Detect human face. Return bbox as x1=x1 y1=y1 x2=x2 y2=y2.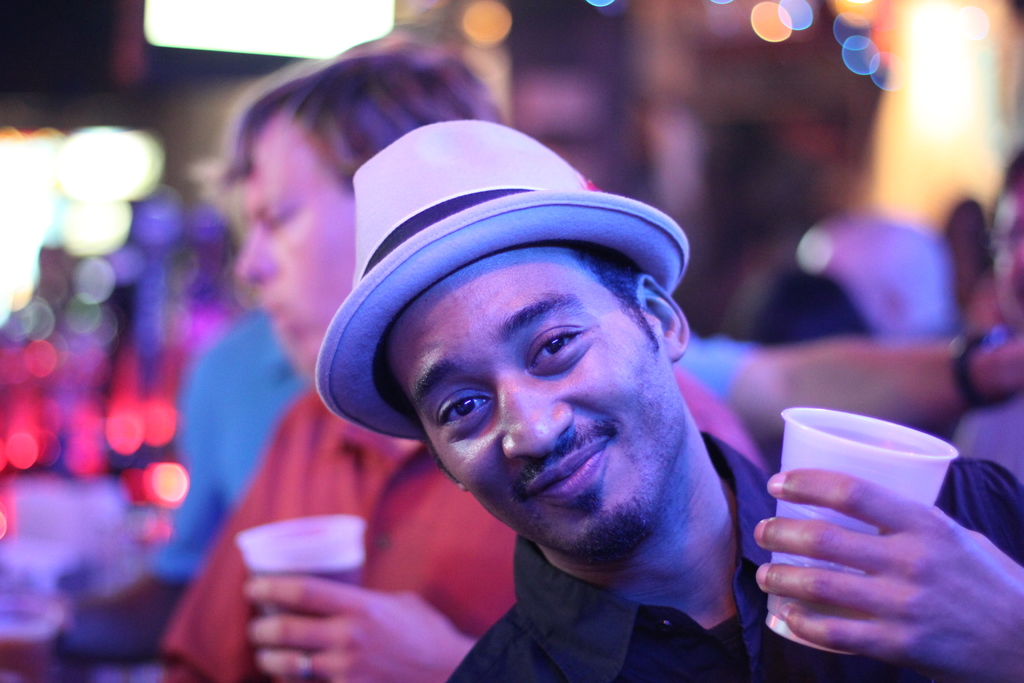
x1=241 y1=113 x2=351 y2=381.
